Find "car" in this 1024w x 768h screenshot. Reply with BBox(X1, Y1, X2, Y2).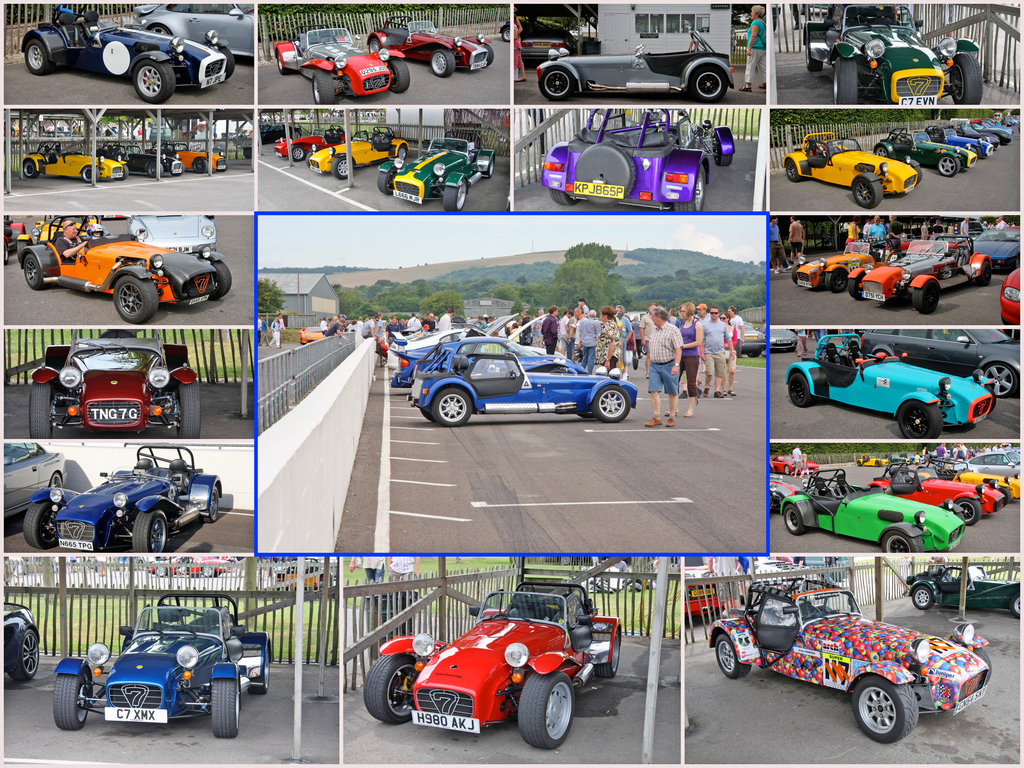
BBox(544, 105, 733, 216).
